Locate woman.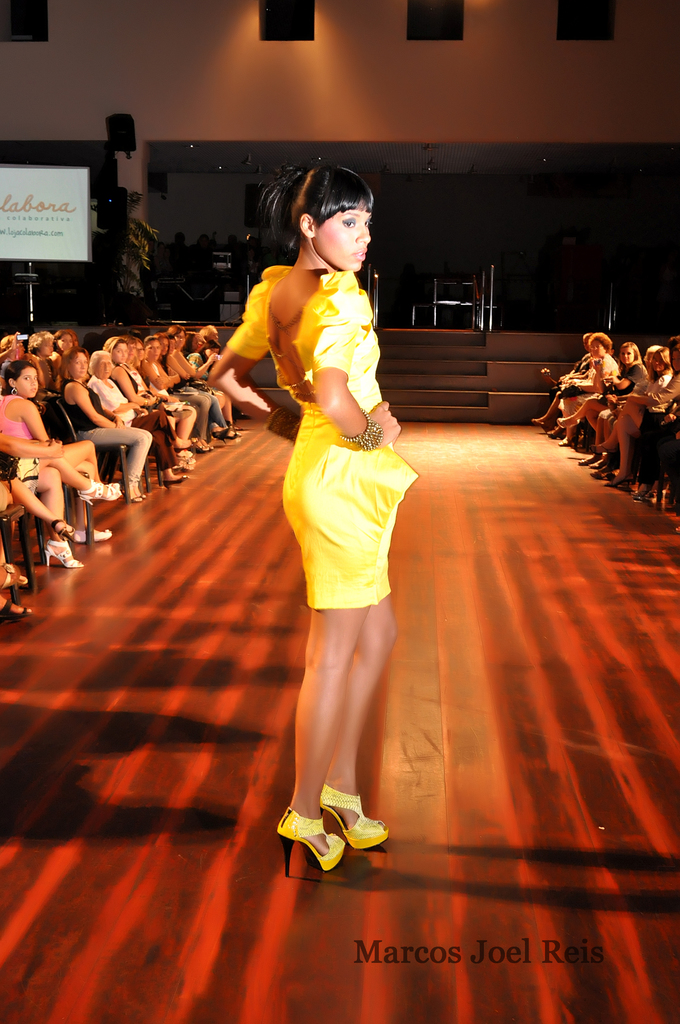
Bounding box: box(238, 161, 433, 863).
